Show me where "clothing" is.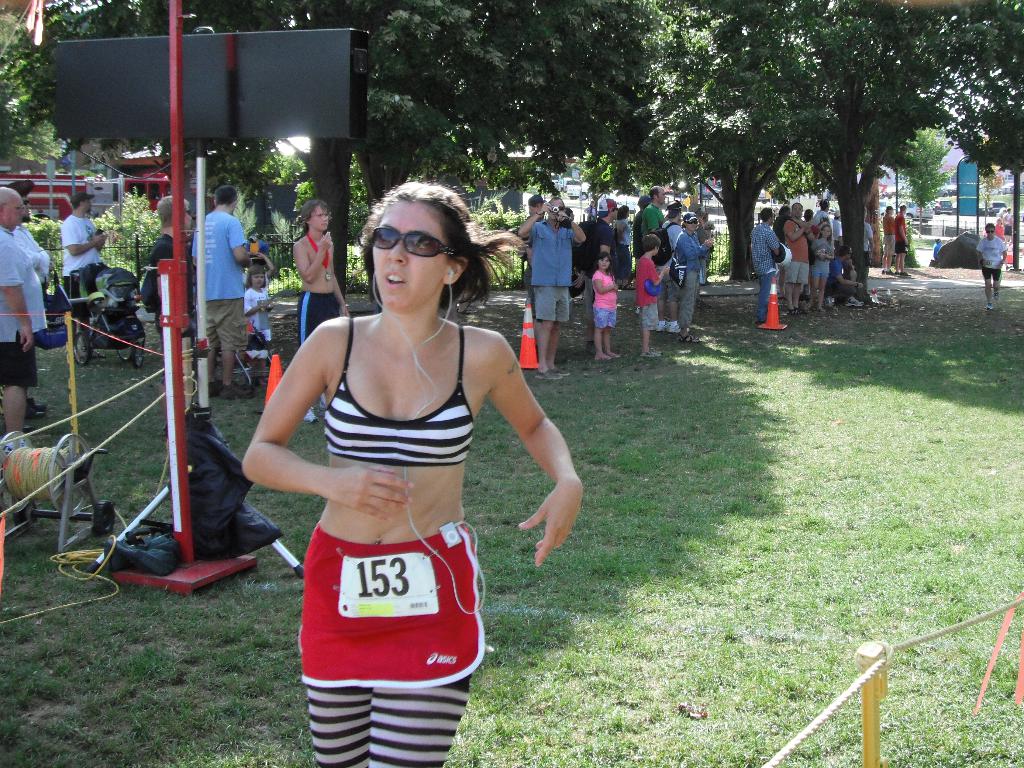
"clothing" is at [245, 292, 269, 346].
